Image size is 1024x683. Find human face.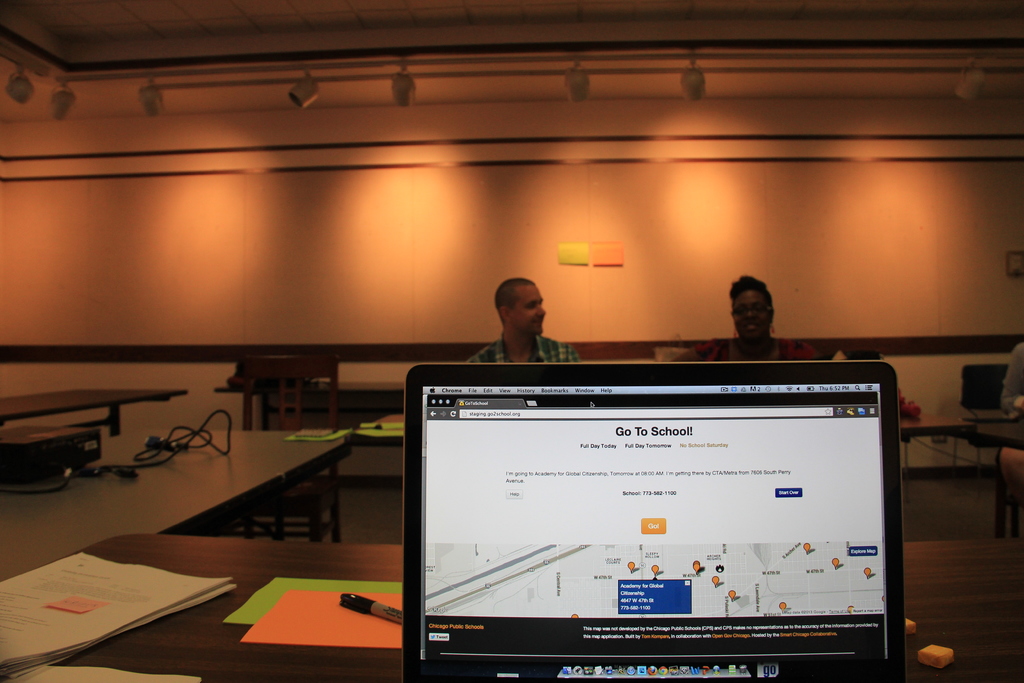
733:291:769:340.
